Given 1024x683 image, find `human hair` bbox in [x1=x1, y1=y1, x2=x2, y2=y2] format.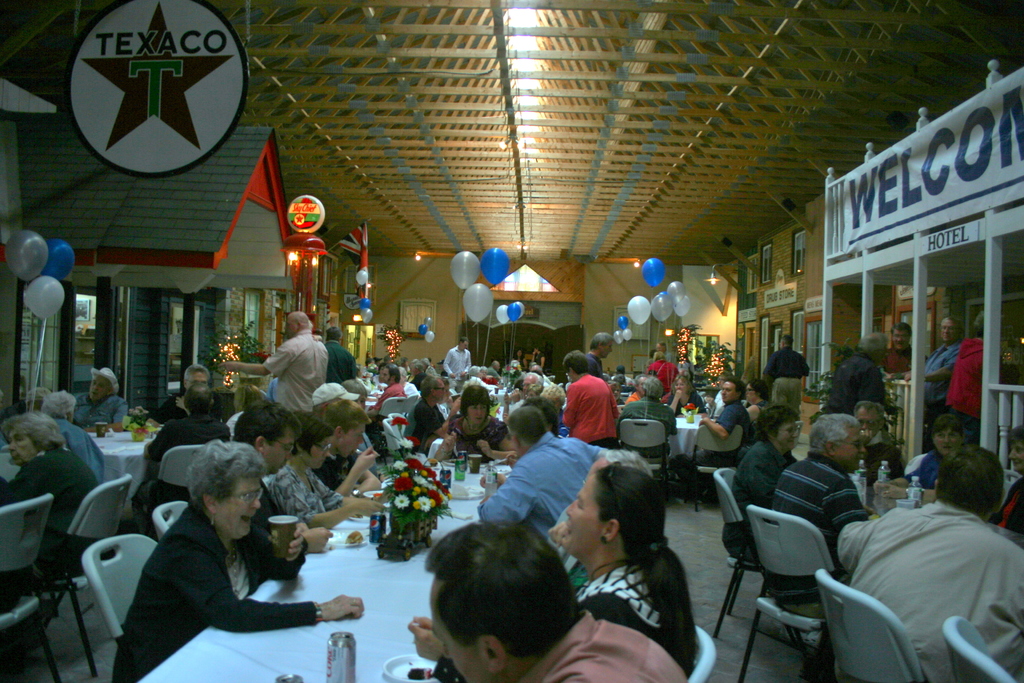
[x1=410, y1=538, x2=575, y2=678].
